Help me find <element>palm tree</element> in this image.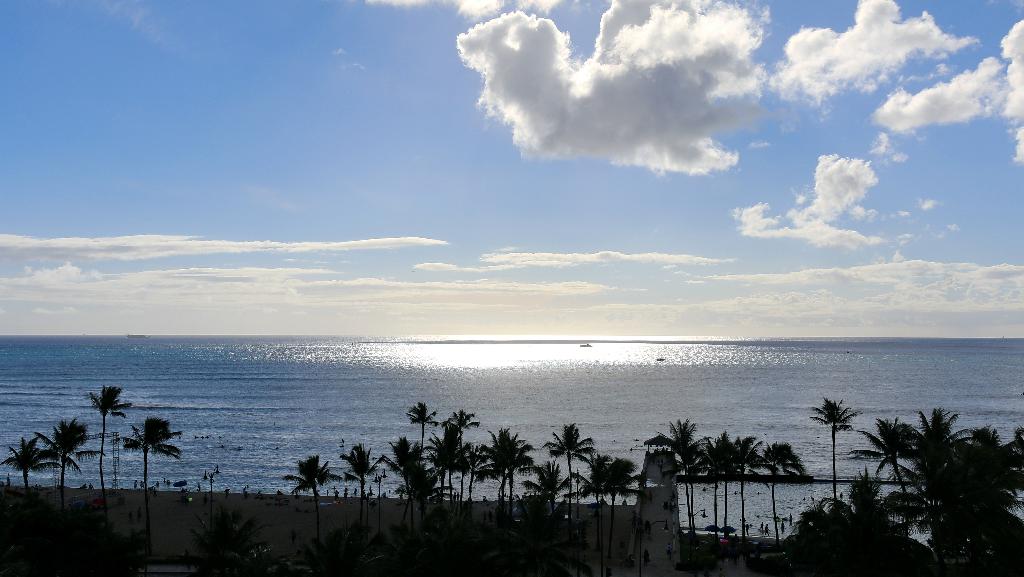
Found it: [427,442,461,508].
